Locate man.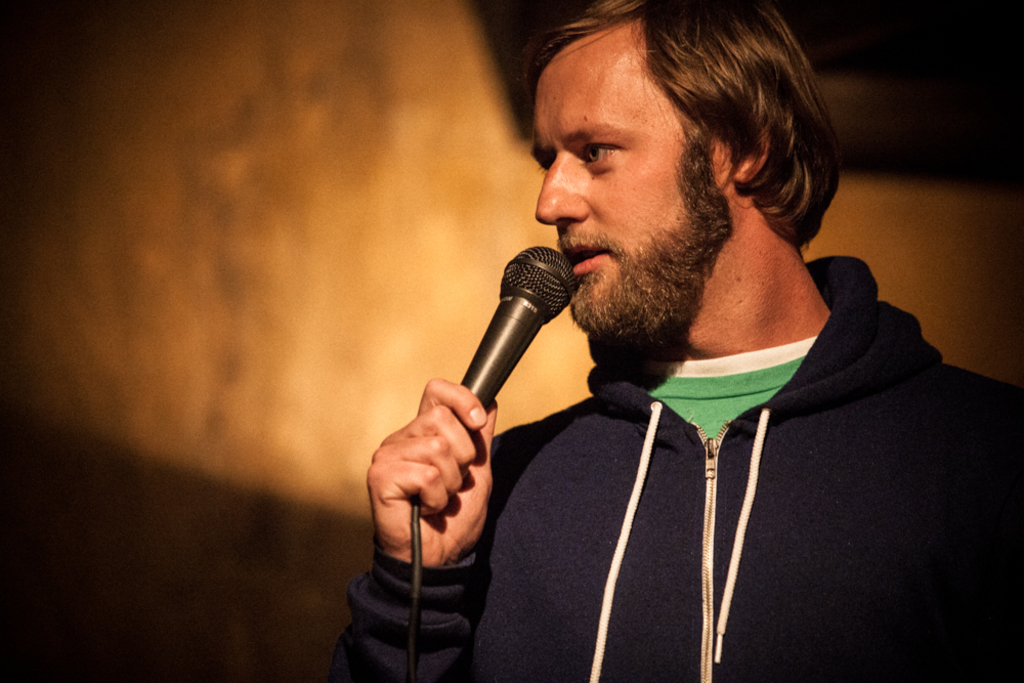
Bounding box: <region>316, 0, 1020, 682</region>.
